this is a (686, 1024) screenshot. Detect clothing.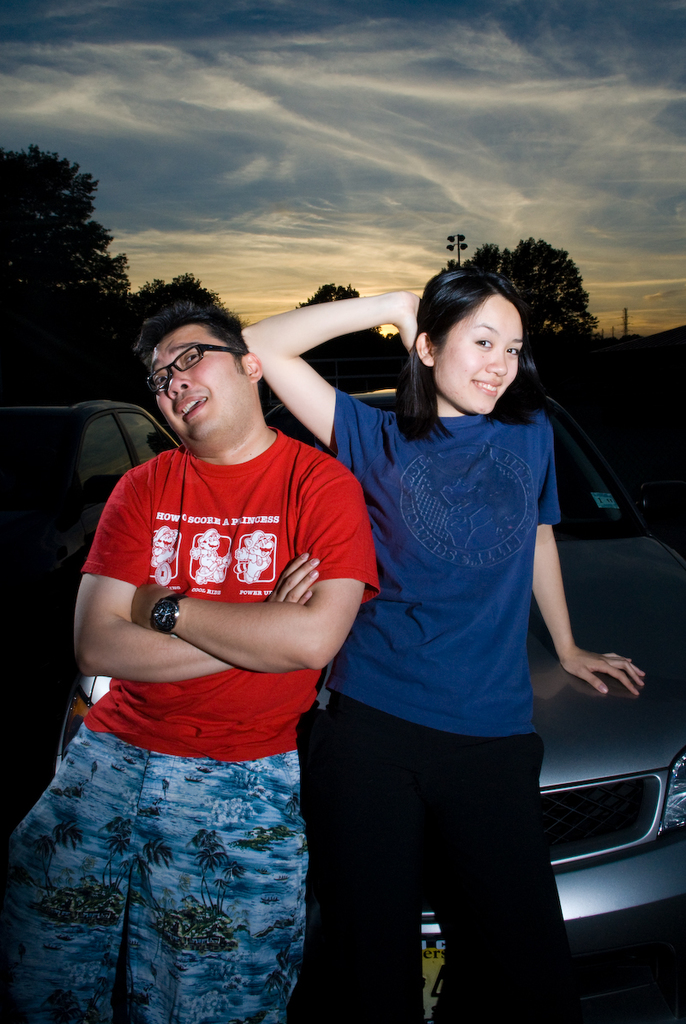
pyautogui.locateOnScreen(298, 383, 562, 1020).
